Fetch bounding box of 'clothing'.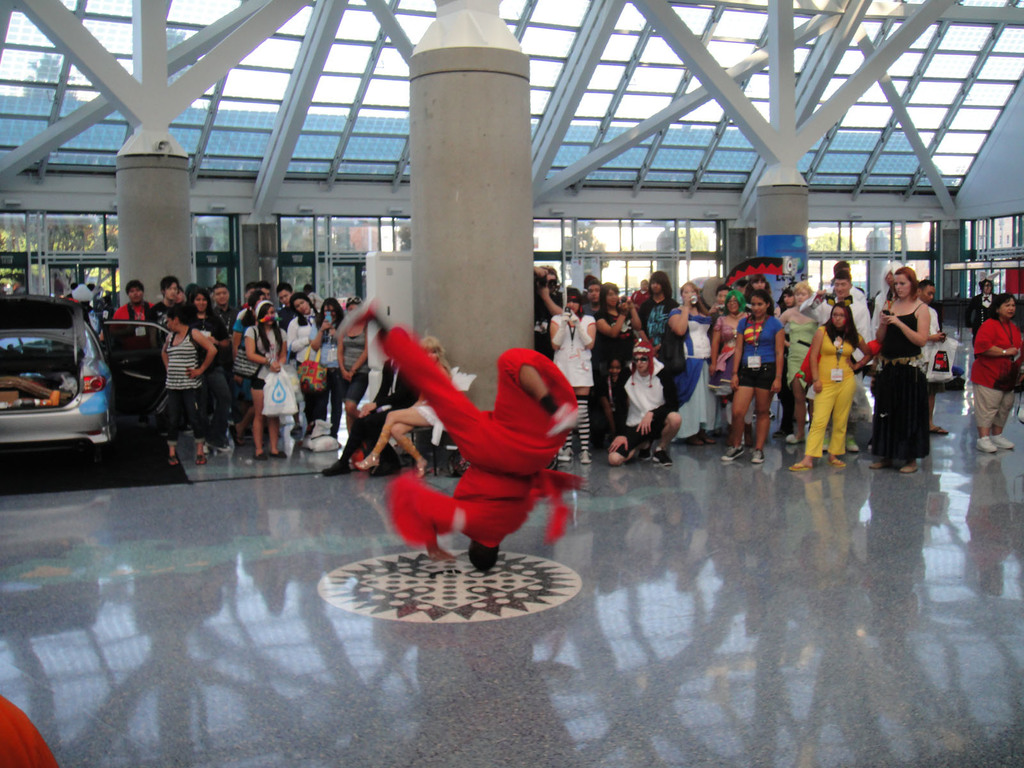
Bbox: [233, 314, 255, 333].
